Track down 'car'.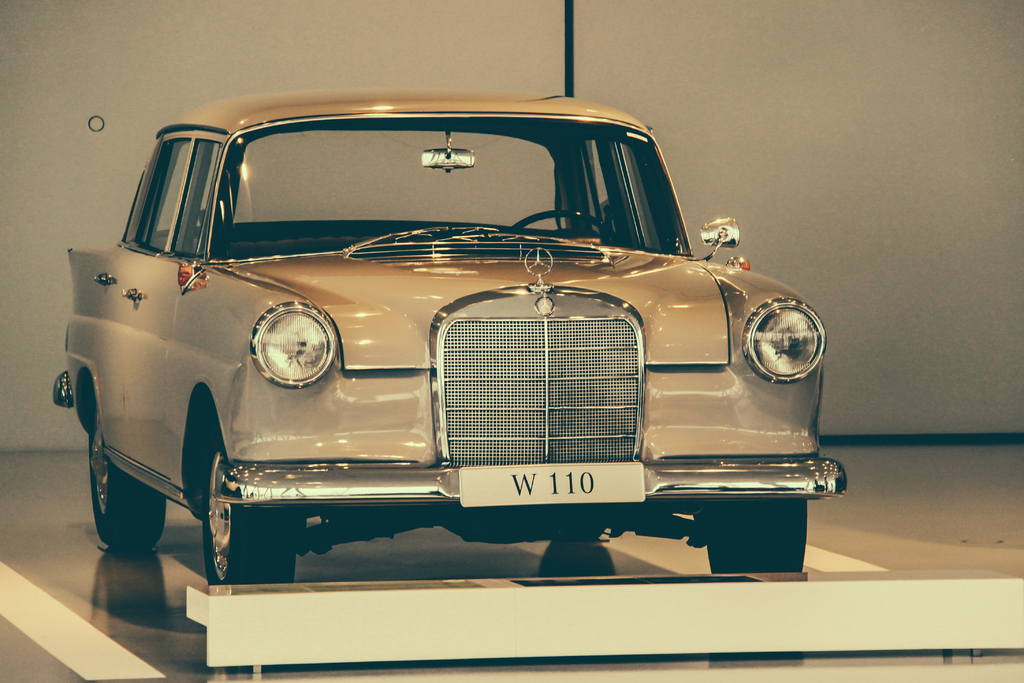
Tracked to [60, 93, 850, 623].
